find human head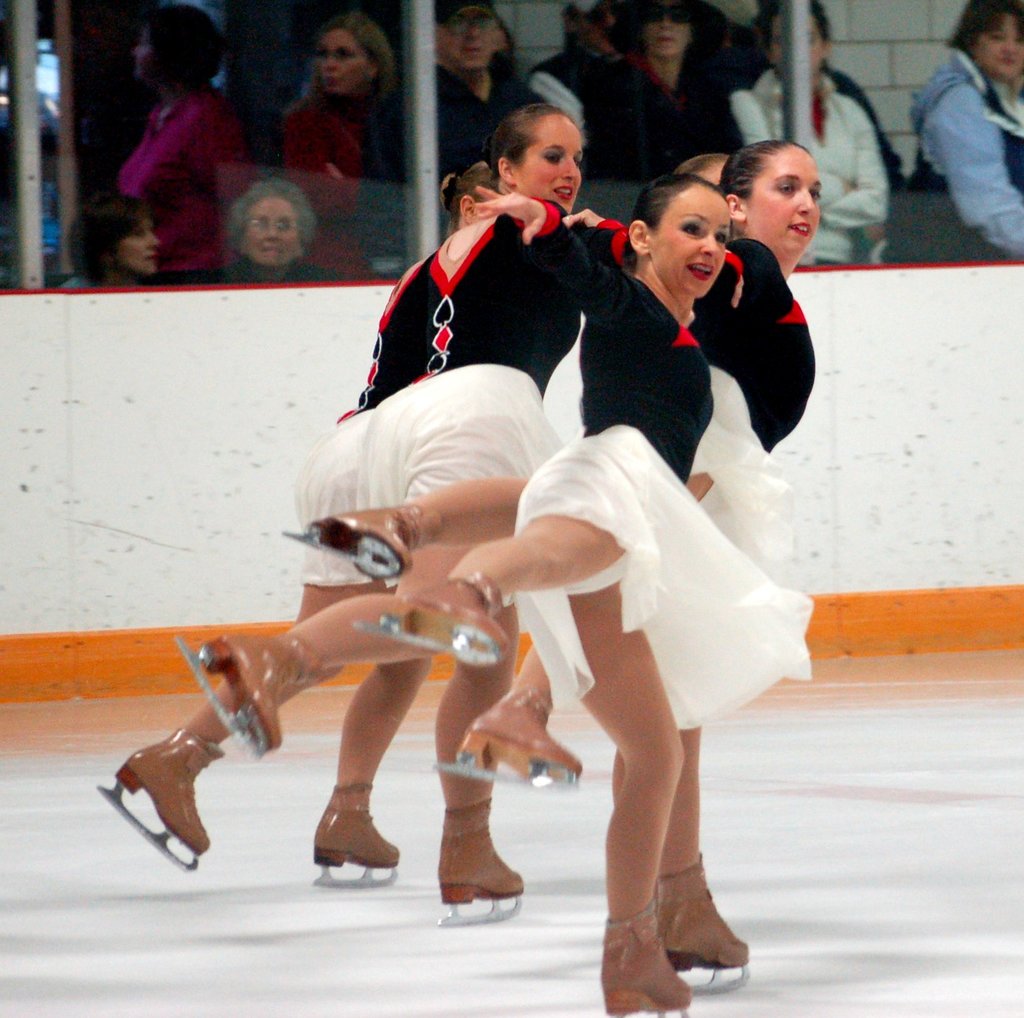
detection(950, 0, 1023, 79)
